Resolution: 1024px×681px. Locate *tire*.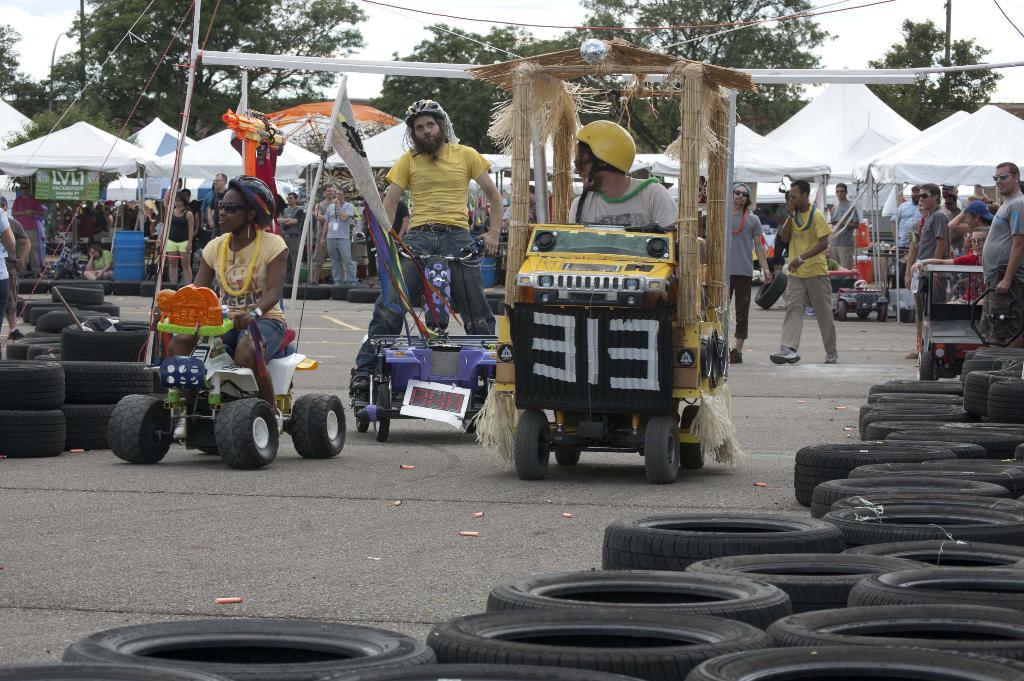
(465, 416, 476, 429).
